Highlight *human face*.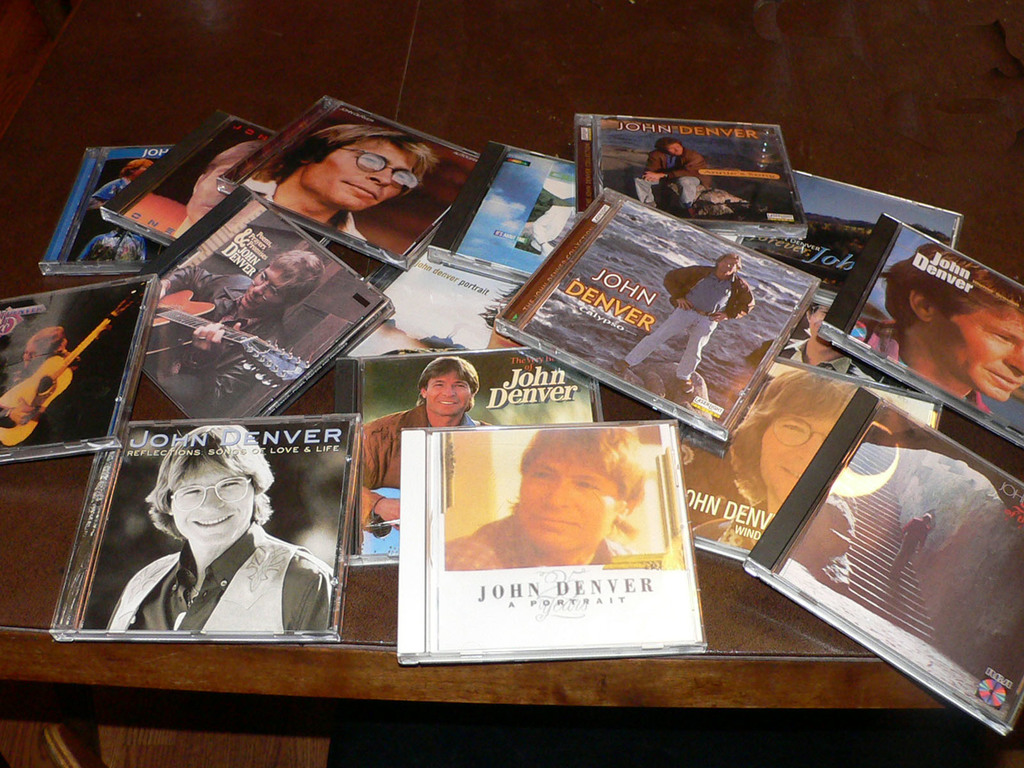
Highlighted region: (668,143,683,155).
